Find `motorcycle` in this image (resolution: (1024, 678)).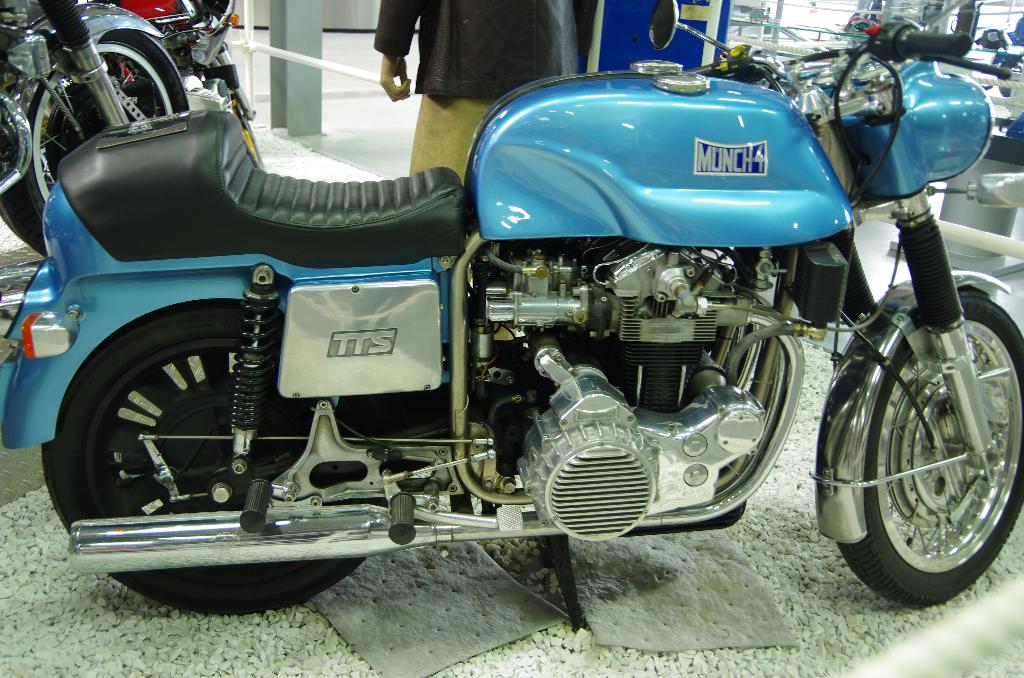
<box>22,27,861,668</box>.
